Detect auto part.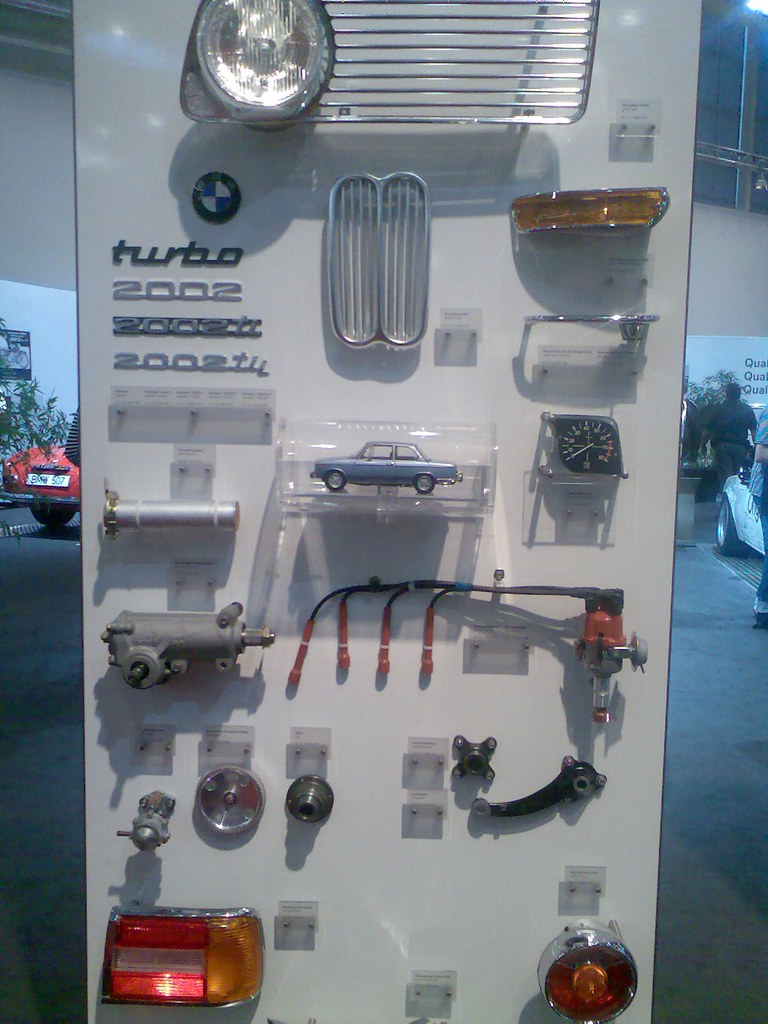
Detected at crop(525, 314, 660, 344).
